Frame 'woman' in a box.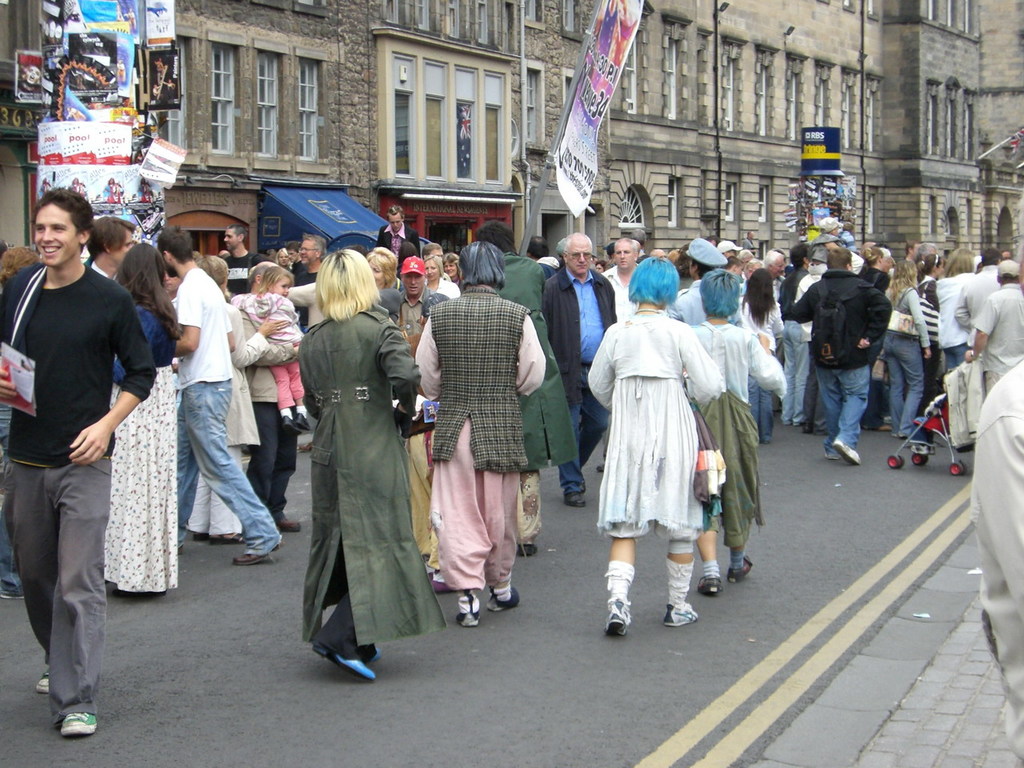
x1=904, y1=241, x2=946, y2=425.
